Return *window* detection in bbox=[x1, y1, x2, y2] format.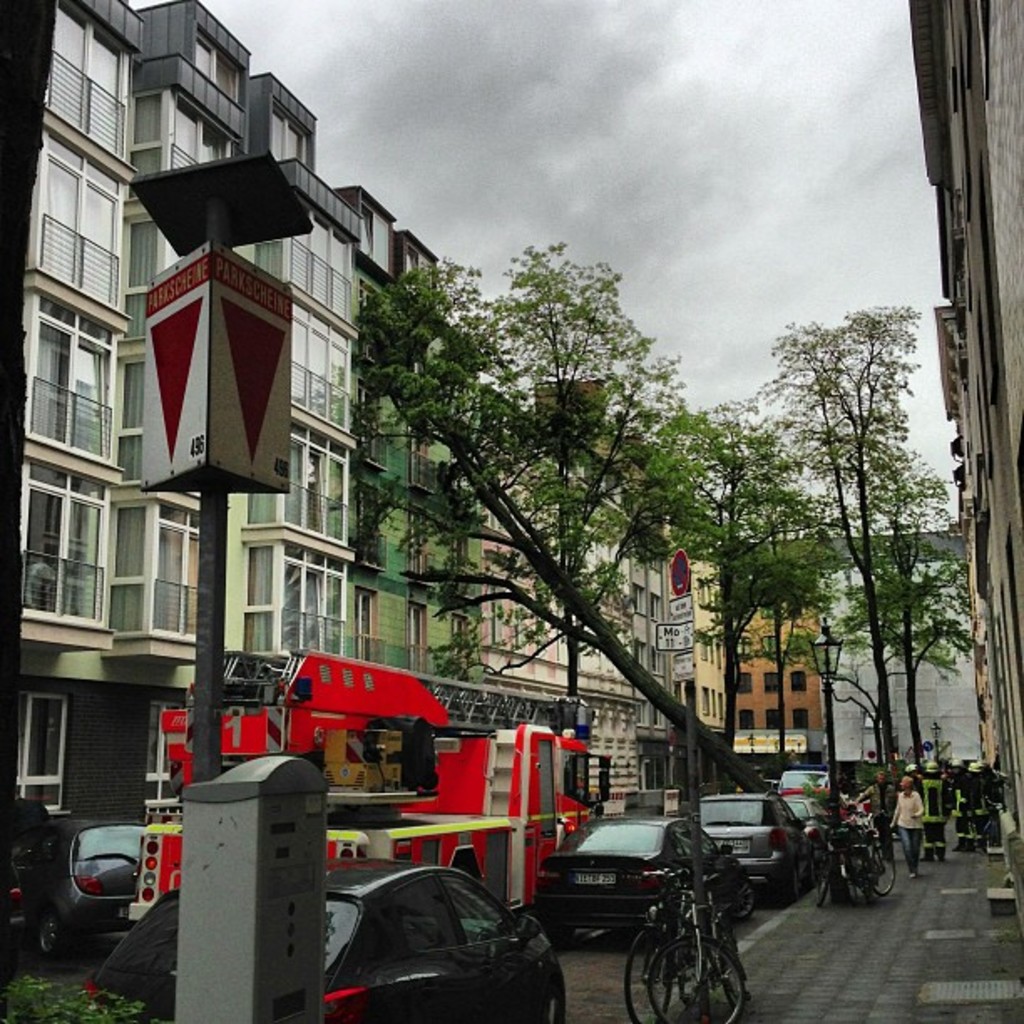
bbox=[271, 303, 356, 428].
